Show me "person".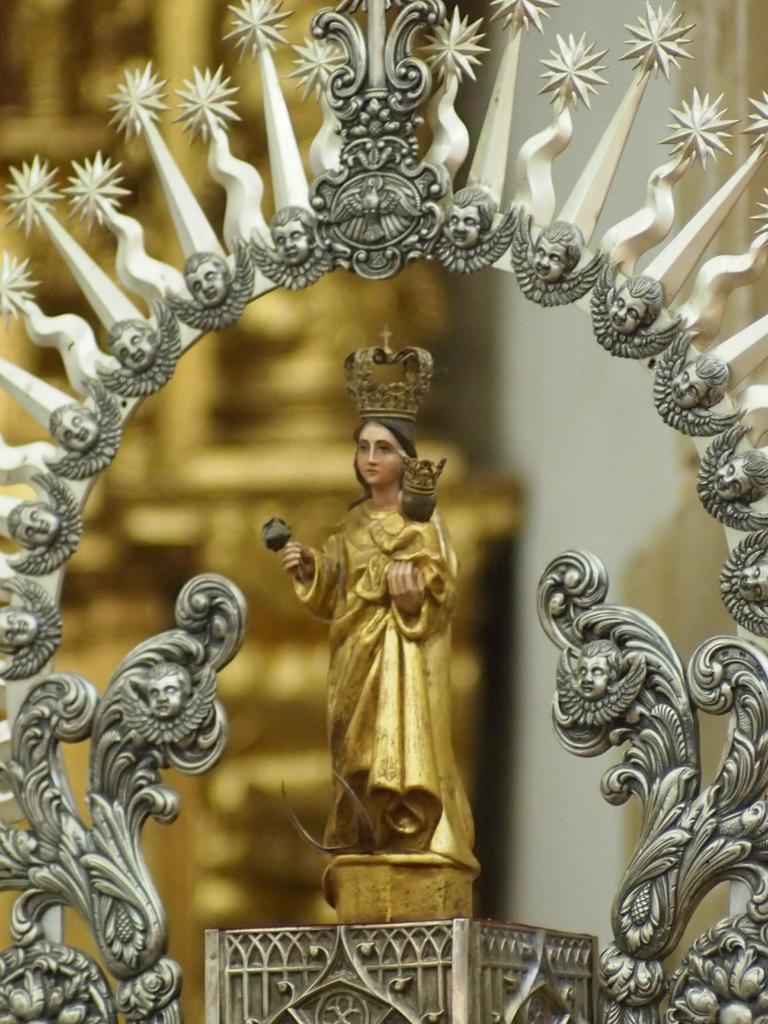
"person" is here: <bbox>140, 659, 192, 720</bbox>.
